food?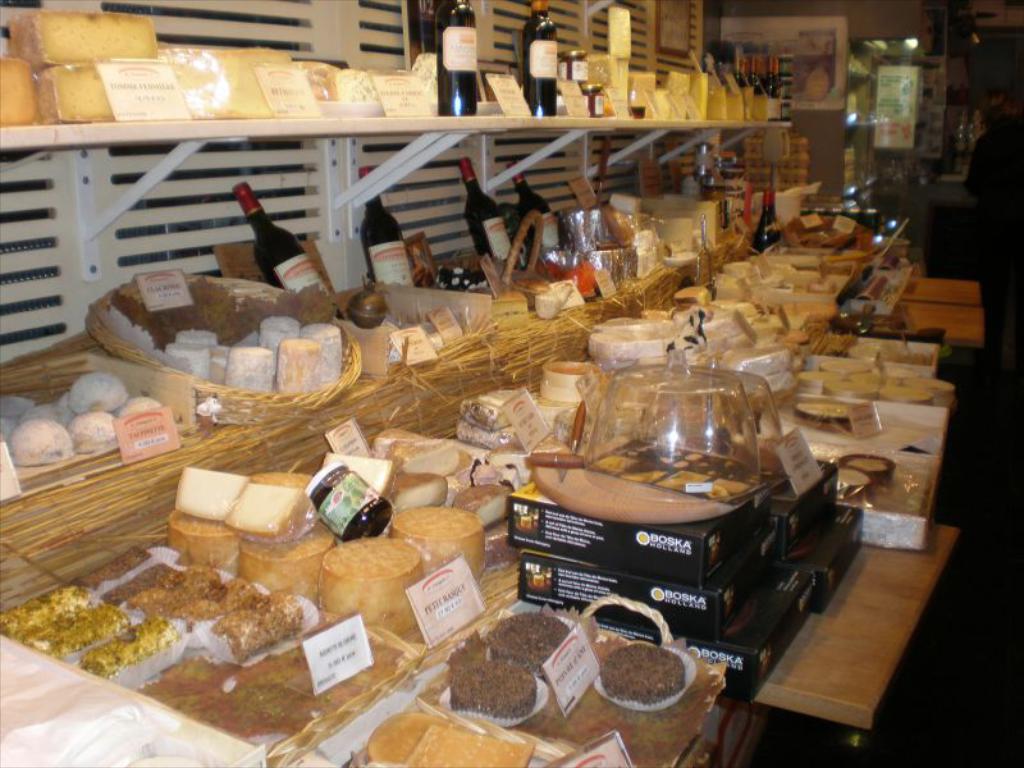
[0, 584, 92, 643]
